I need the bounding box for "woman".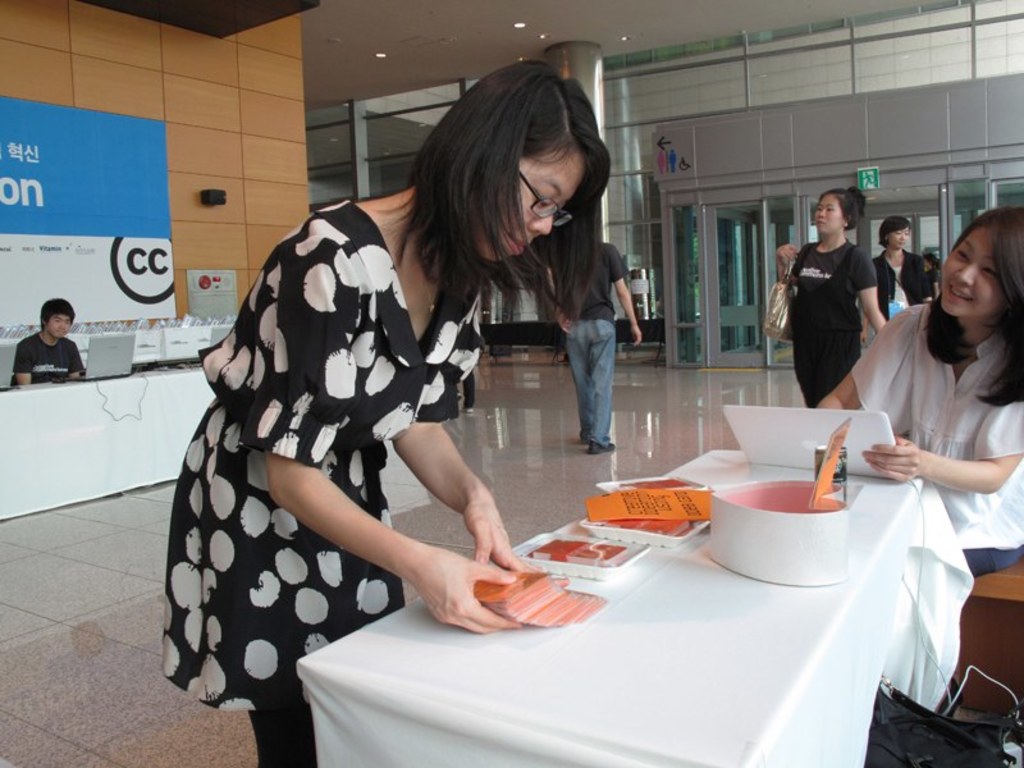
Here it is: bbox=(860, 215, 931, 344).
